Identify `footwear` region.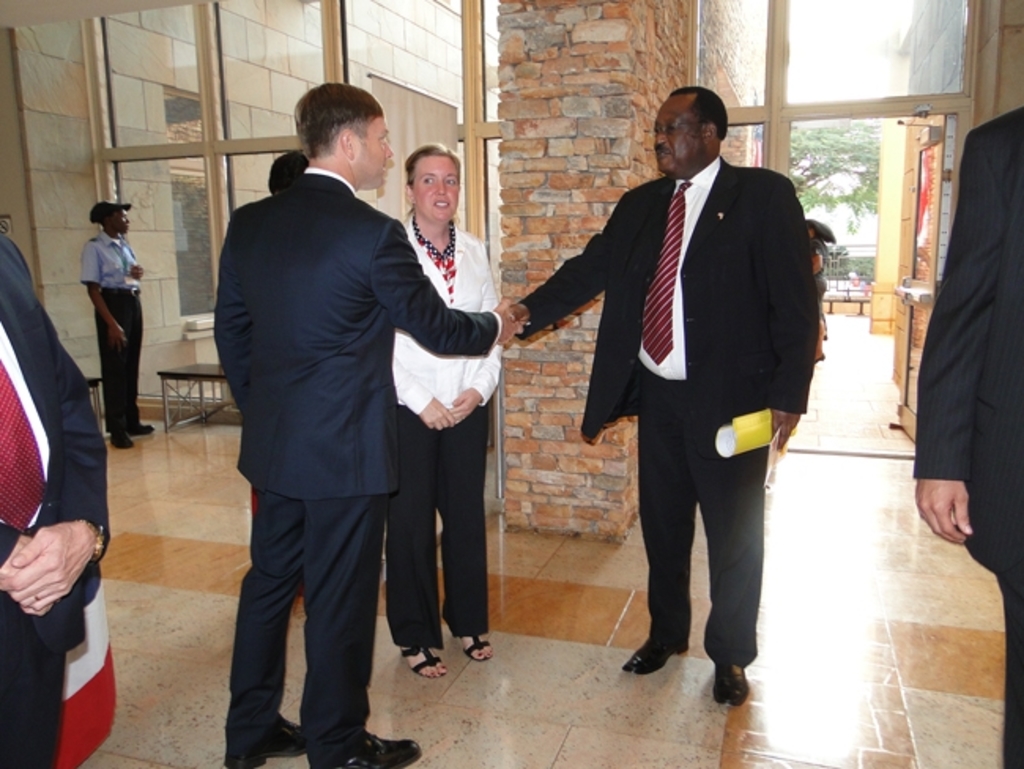
Region: <box>710,646,742,709</box>.
